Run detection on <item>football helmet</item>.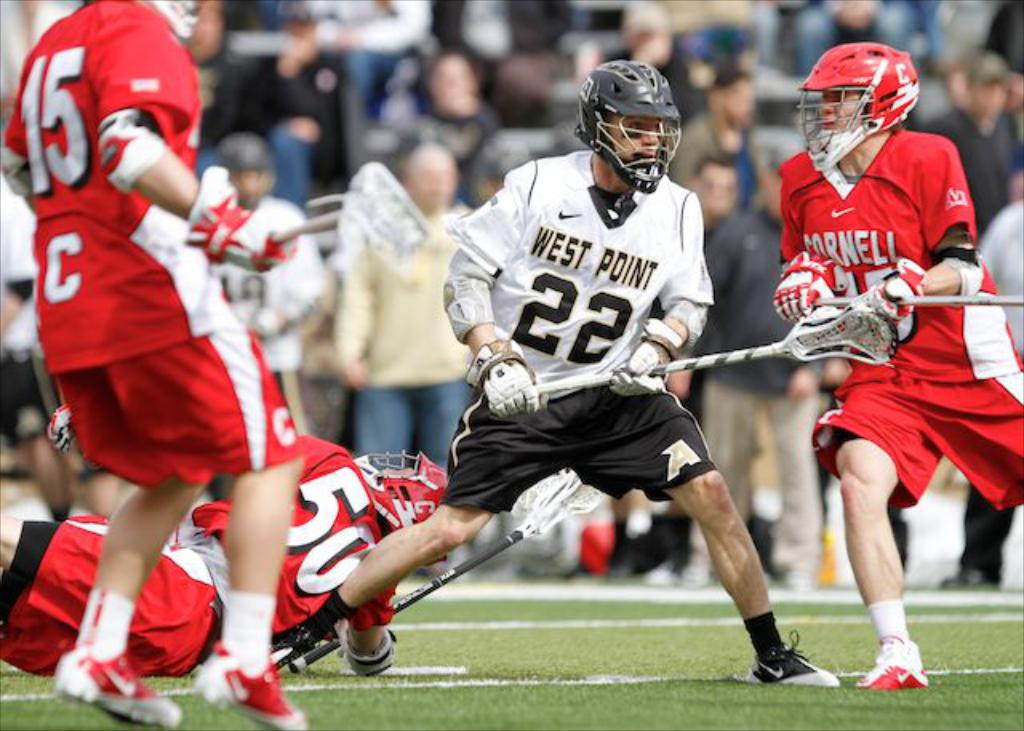
Result: bbox=[813, 32, 925, 155].
